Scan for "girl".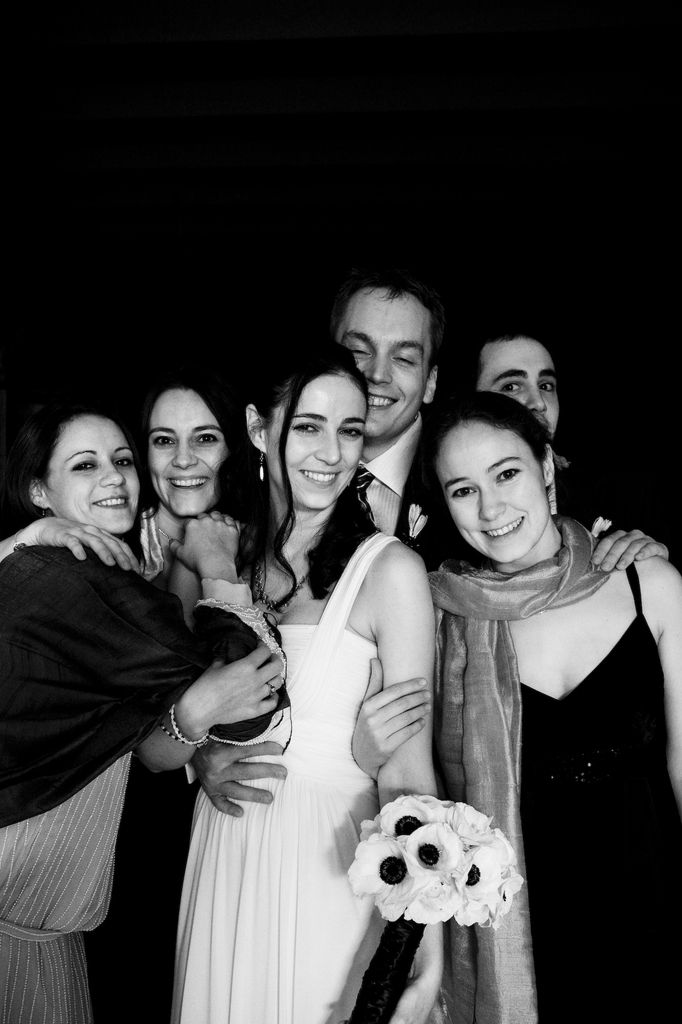
Scan result: crop(138, 344, 524, 1022).
